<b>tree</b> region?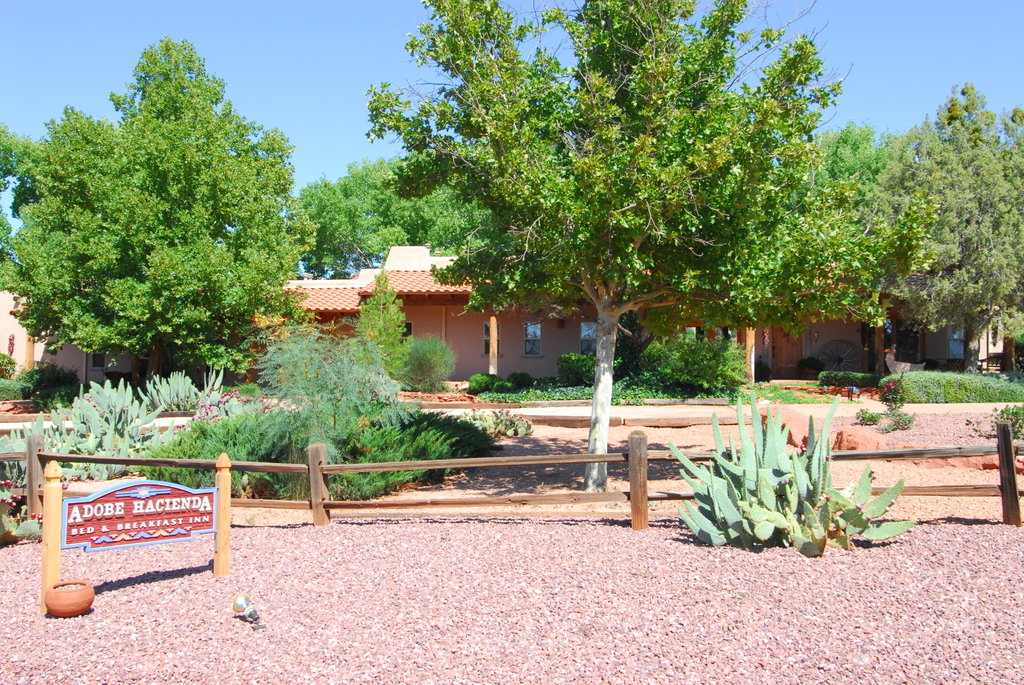
[left=362, top=0, right=941, bottom=497]
